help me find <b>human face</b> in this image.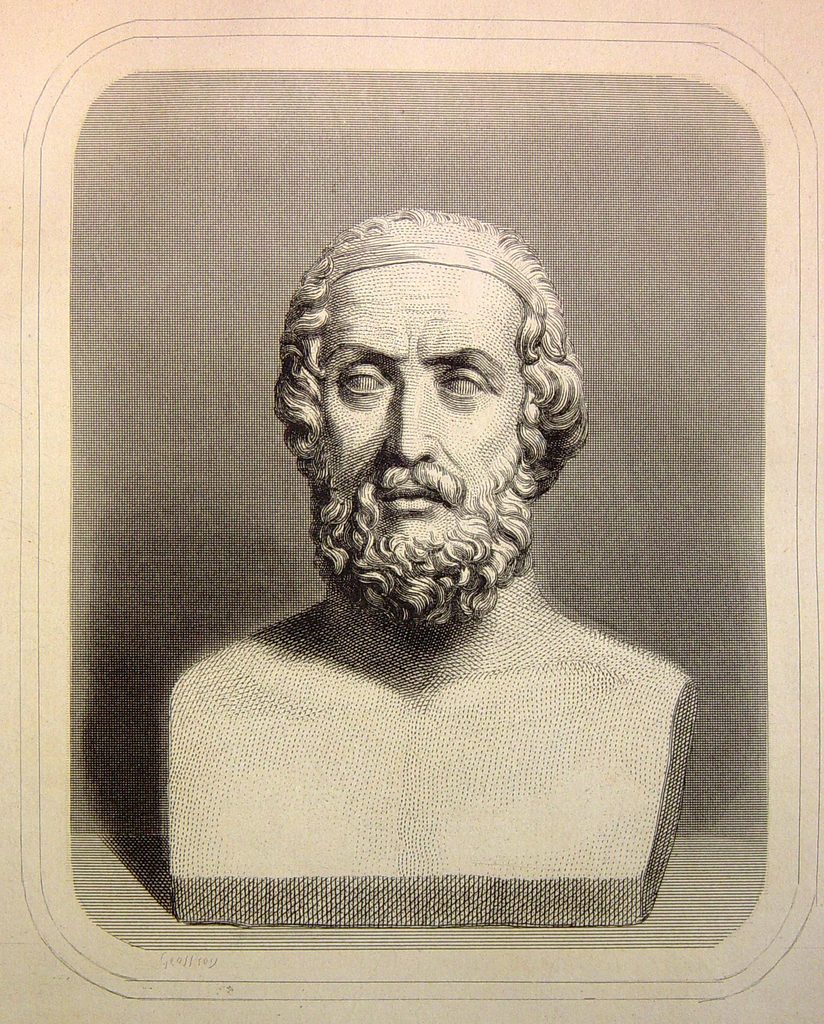
Found it: x1=322, y1=288, x2=523, y2=545.
